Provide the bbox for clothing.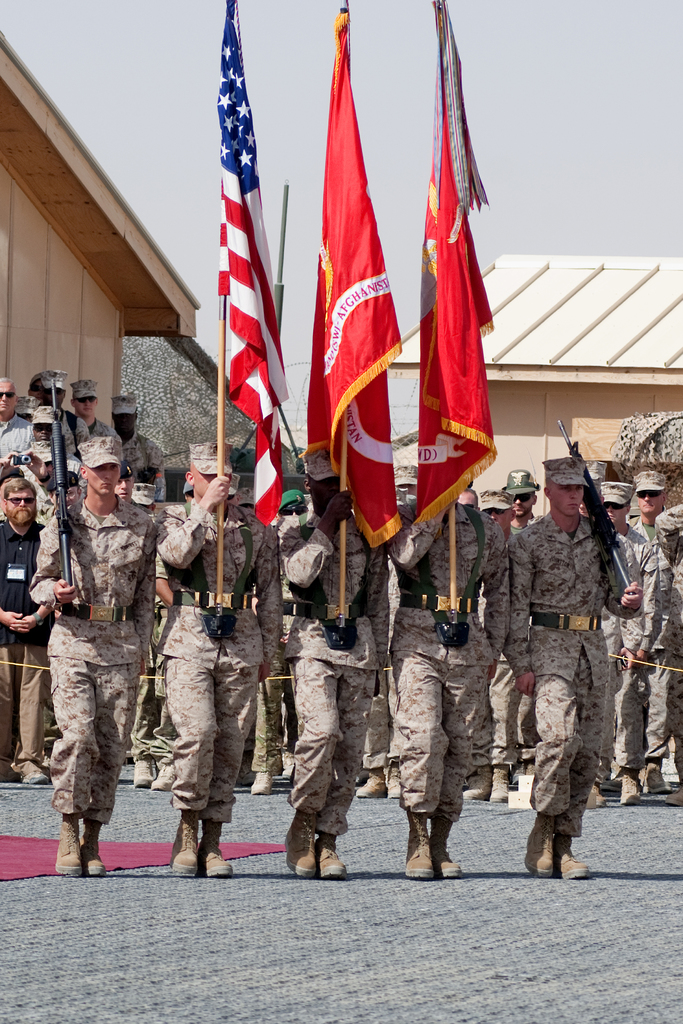
<bbox>523, 456, 585, 488</bbox>.
